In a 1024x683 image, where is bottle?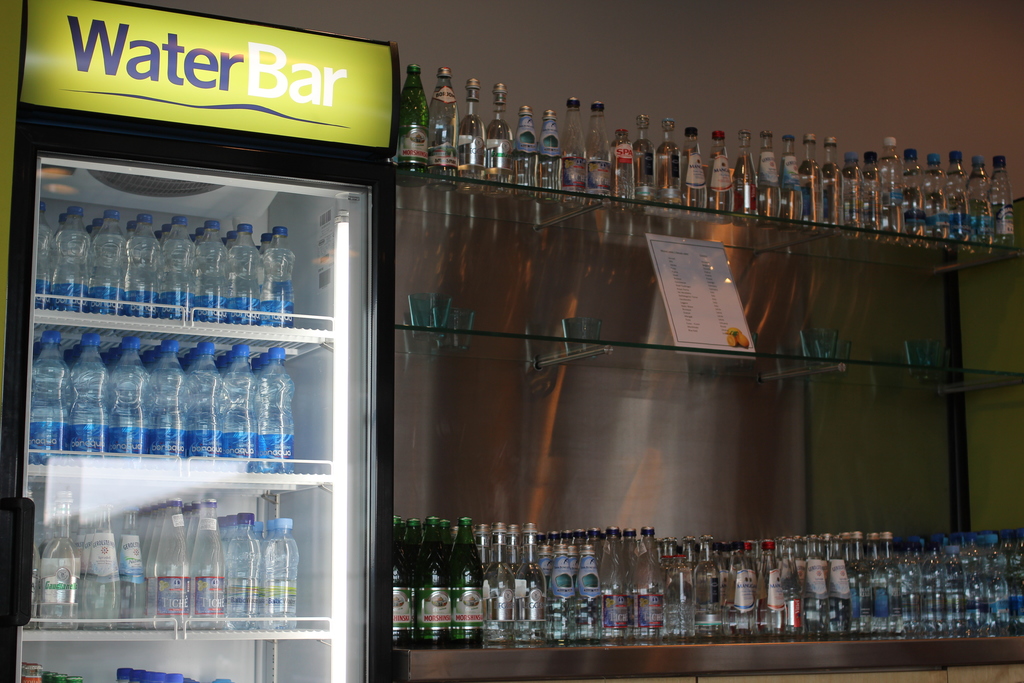
bbox=[141, 668, 155, 682].
